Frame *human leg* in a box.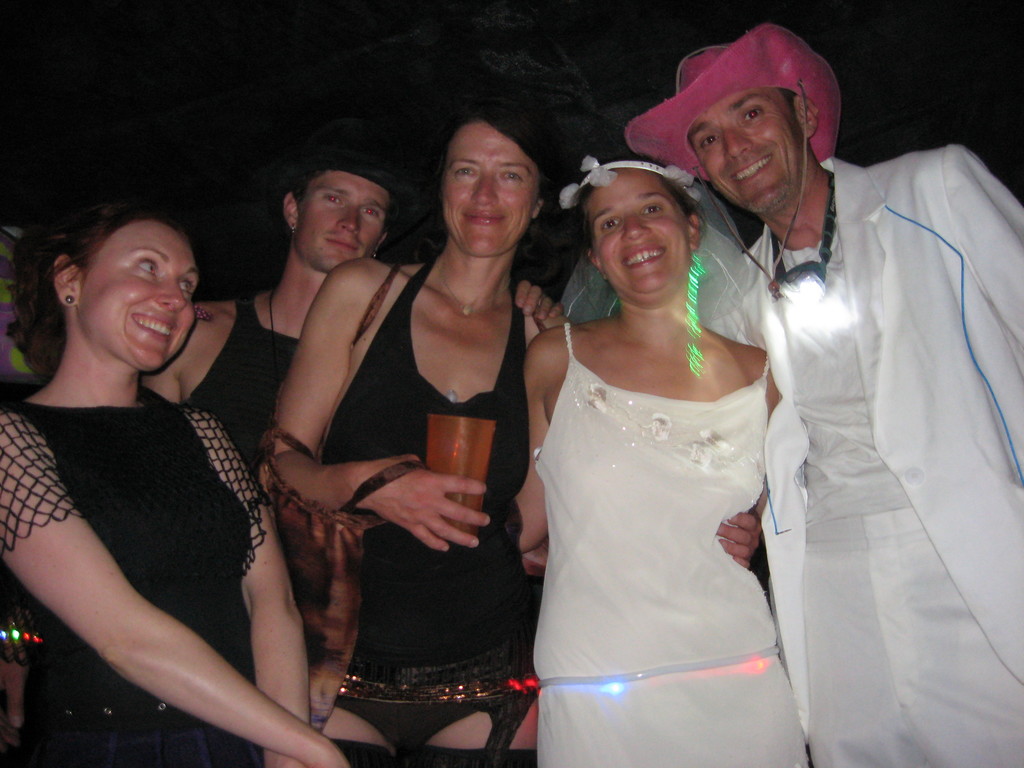
541/662/678/767.
